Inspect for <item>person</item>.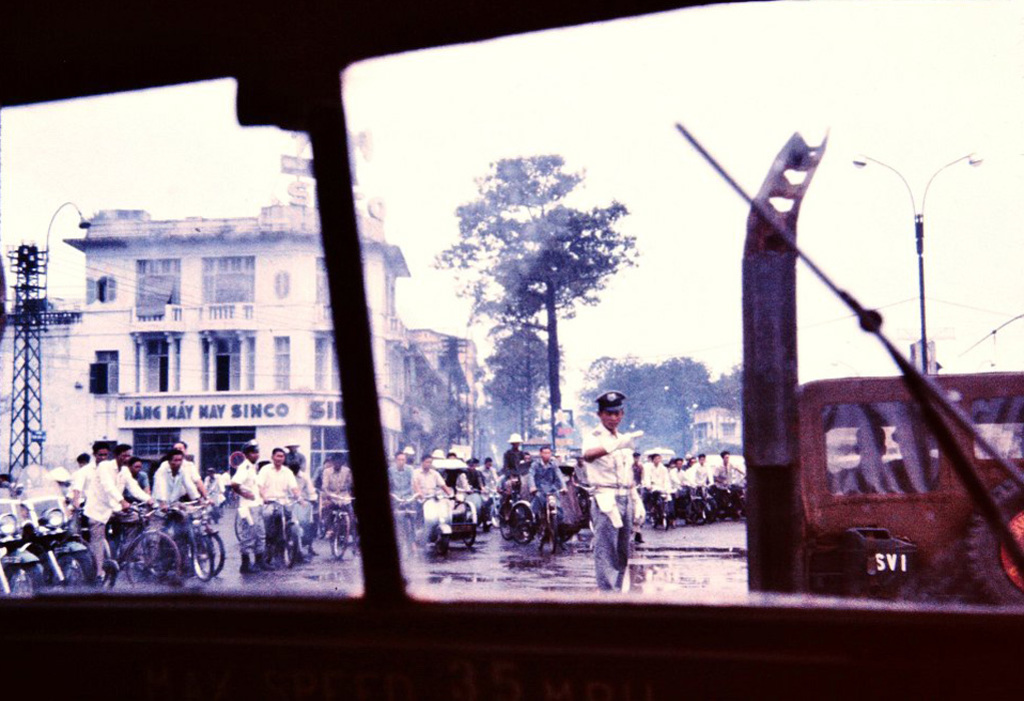
Inspection: (76,456,90,469).
